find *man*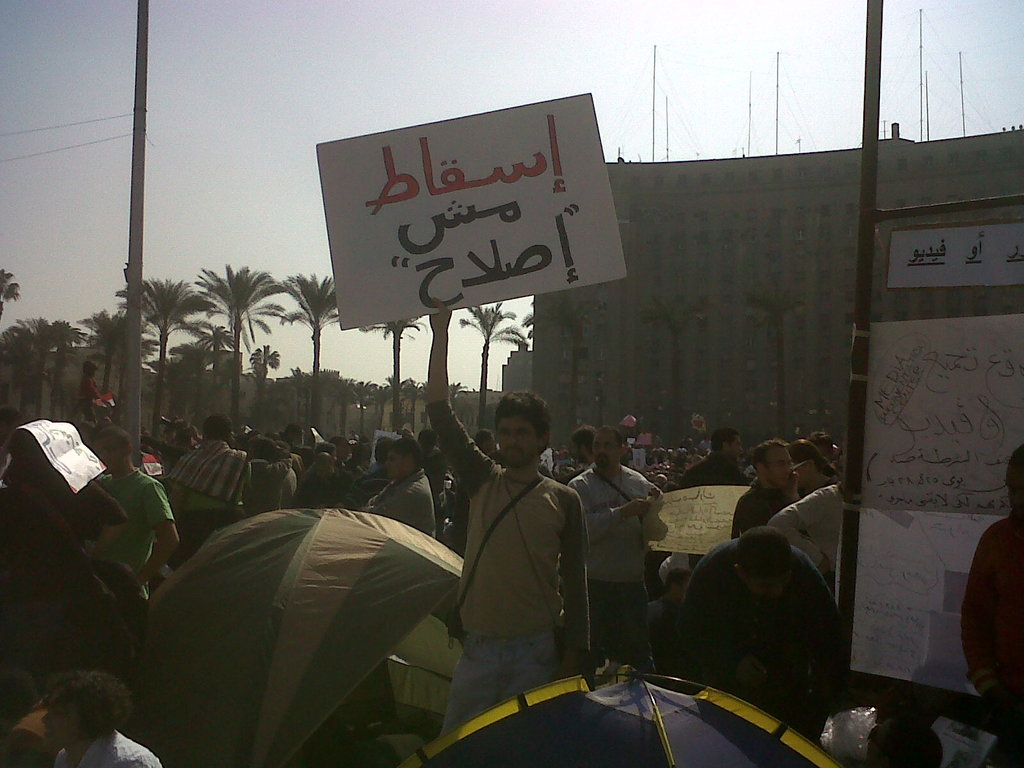
170/417/247/512
